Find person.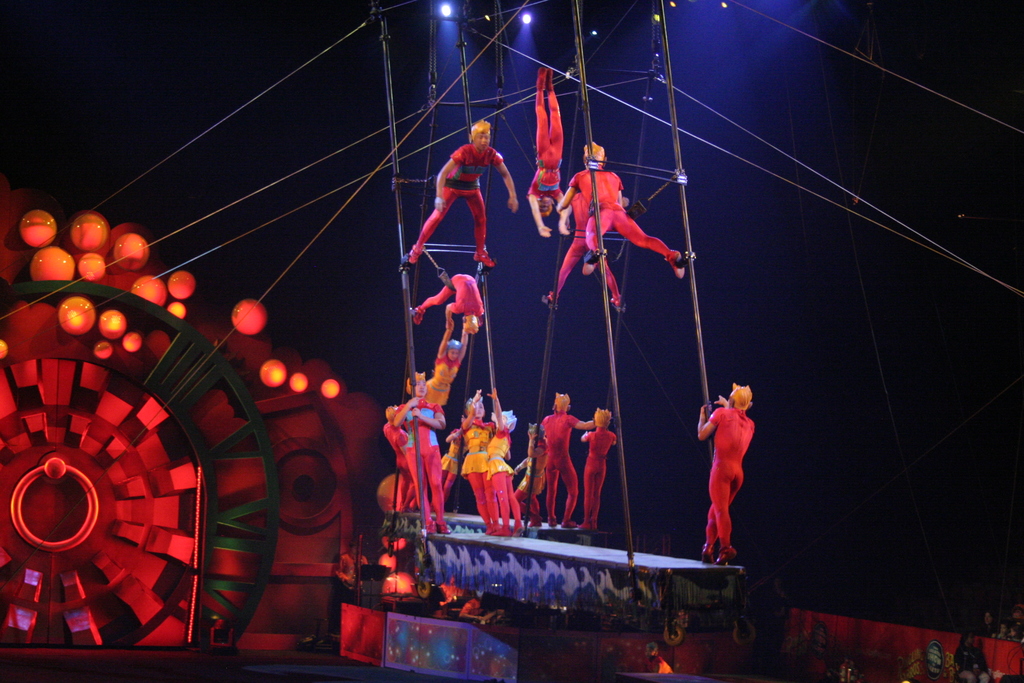
left=696, top=381, right=751, bottom=562.
